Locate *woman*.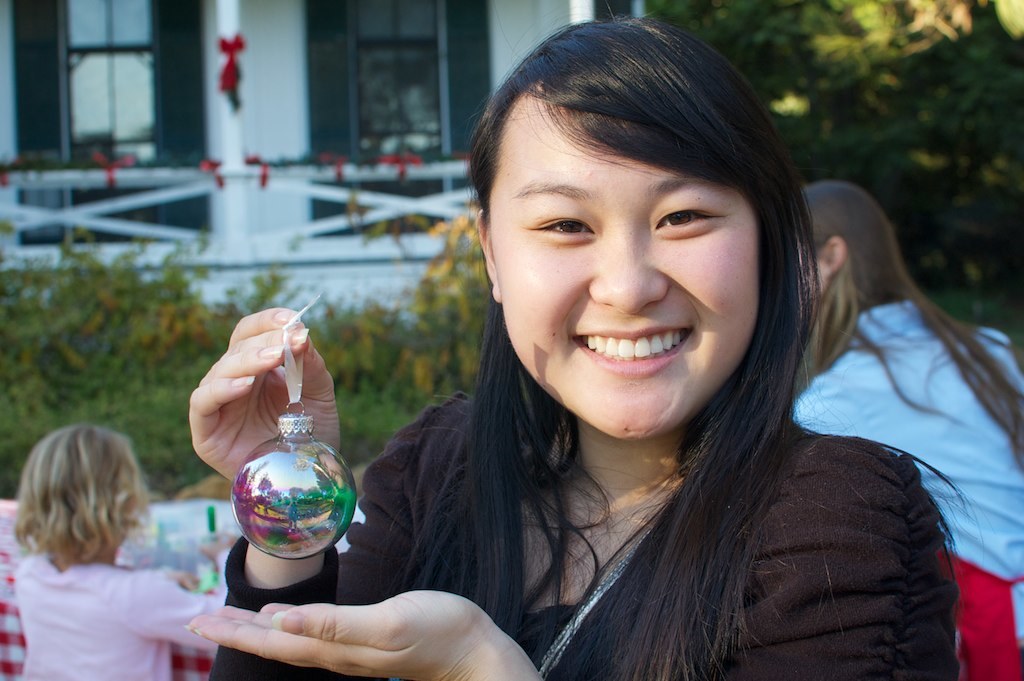
Bounding box: <box>785,182,1023,680</box>.
